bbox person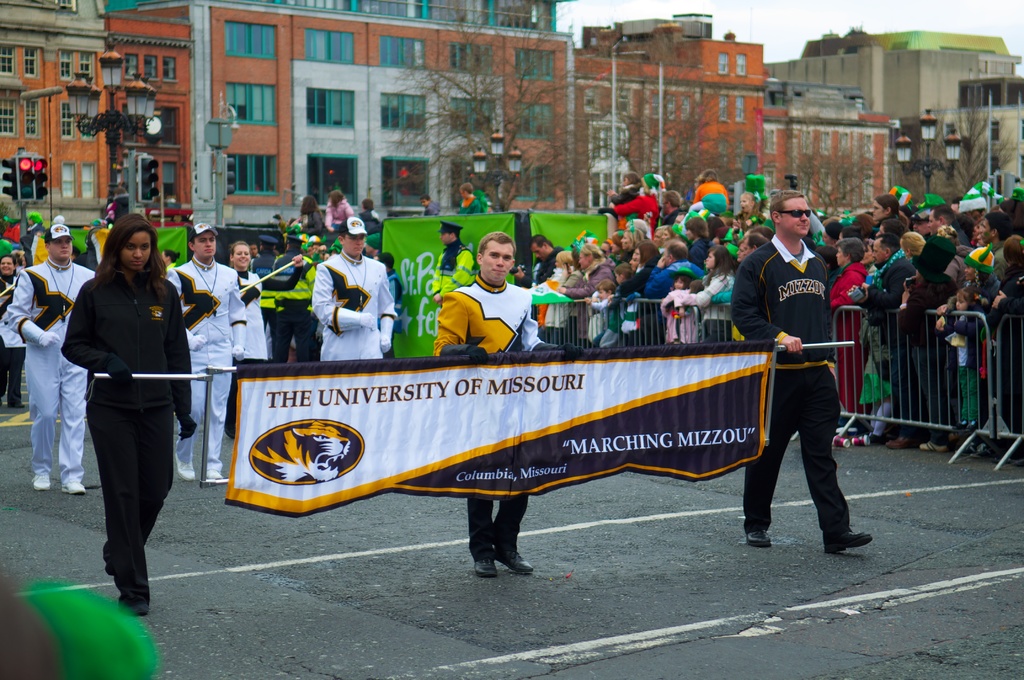
[x1=750, y1=184, x2=863, y2=555]
